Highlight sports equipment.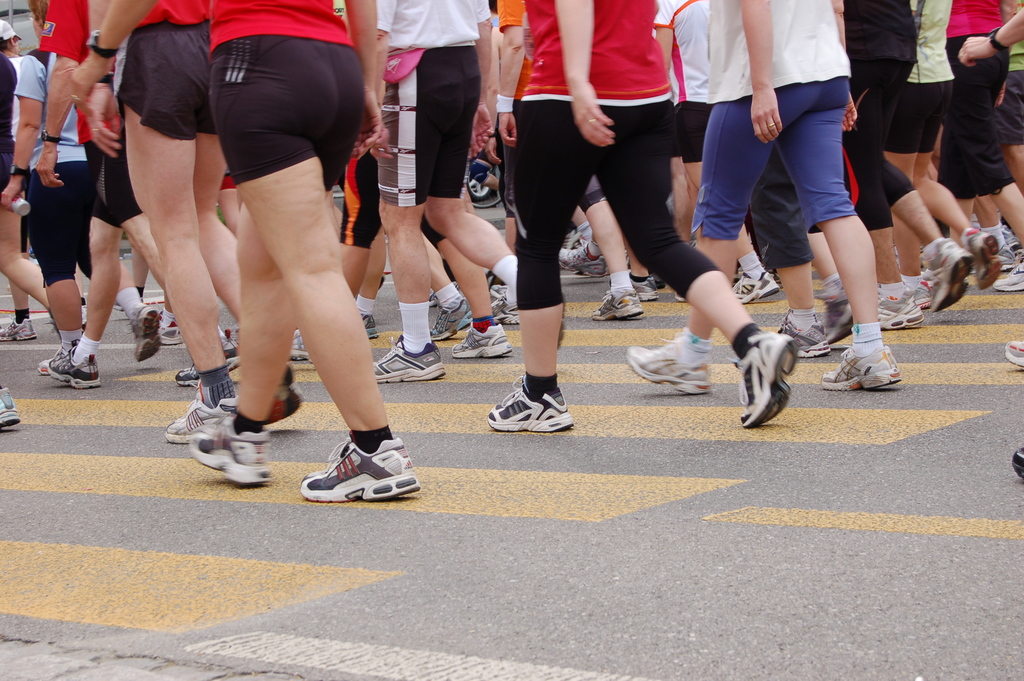
Highlighted region: bbox=(0, 316, 38, 342).
